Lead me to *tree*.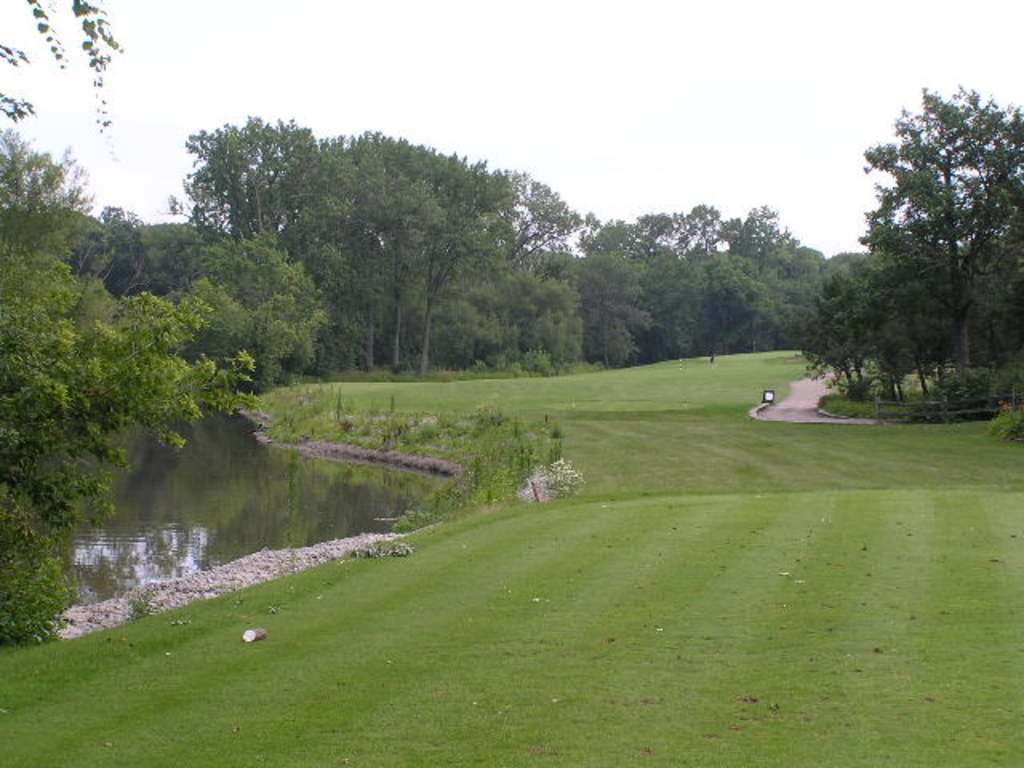
Lead to x1=875 y1=82 x2=1022 y2=400.
